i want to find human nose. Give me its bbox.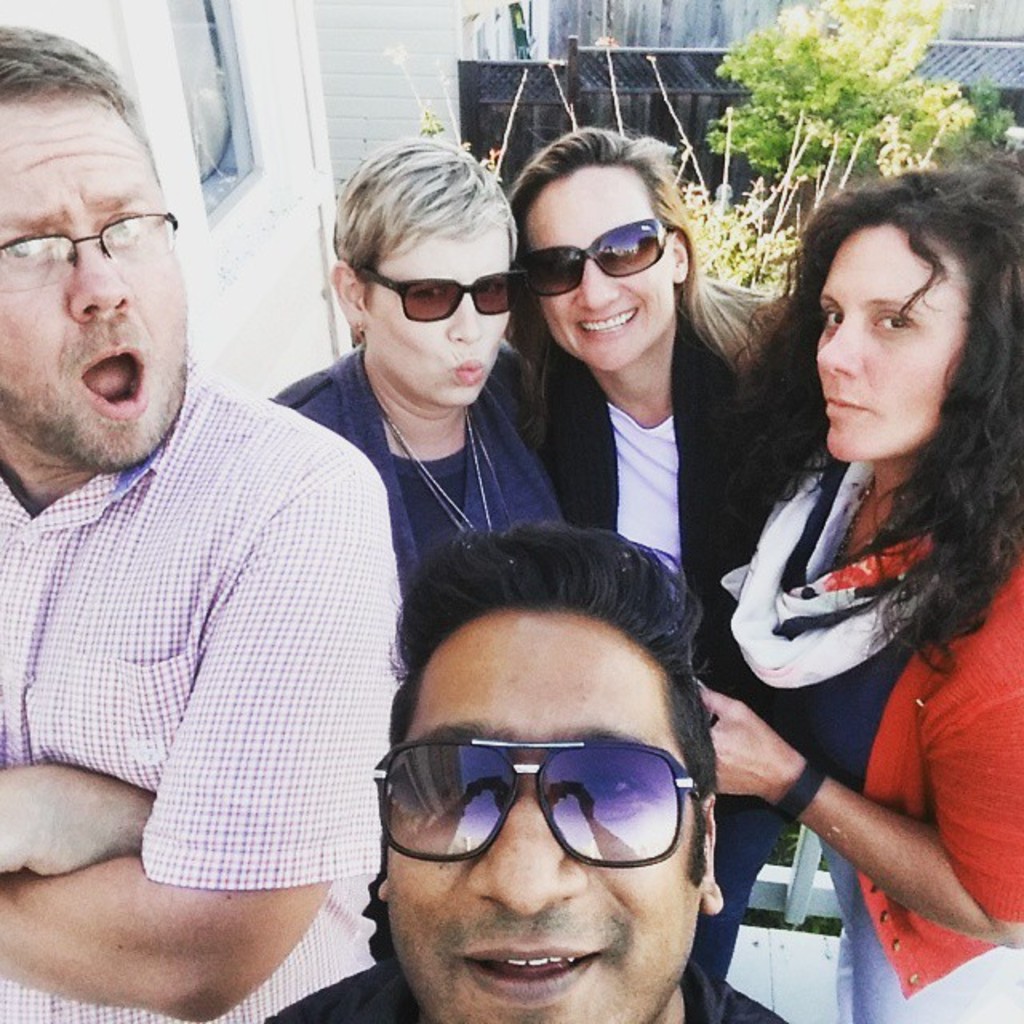
box=[442, 298, 475, 347].
